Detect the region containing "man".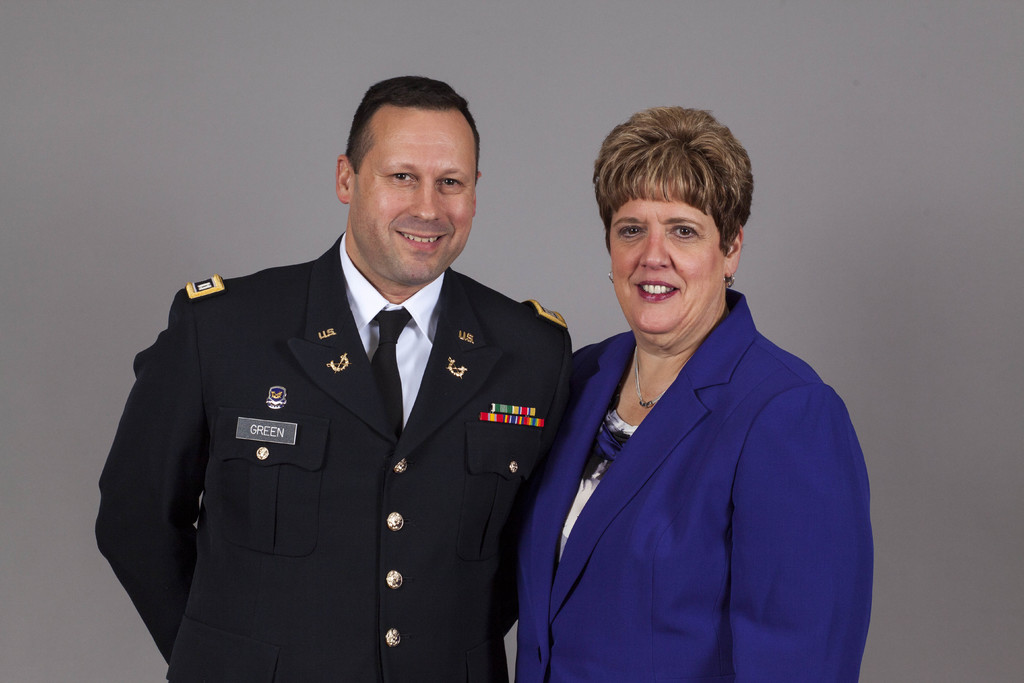
{"x1": 118, "y1": 86, "x2": 579, "y2": 672}.
